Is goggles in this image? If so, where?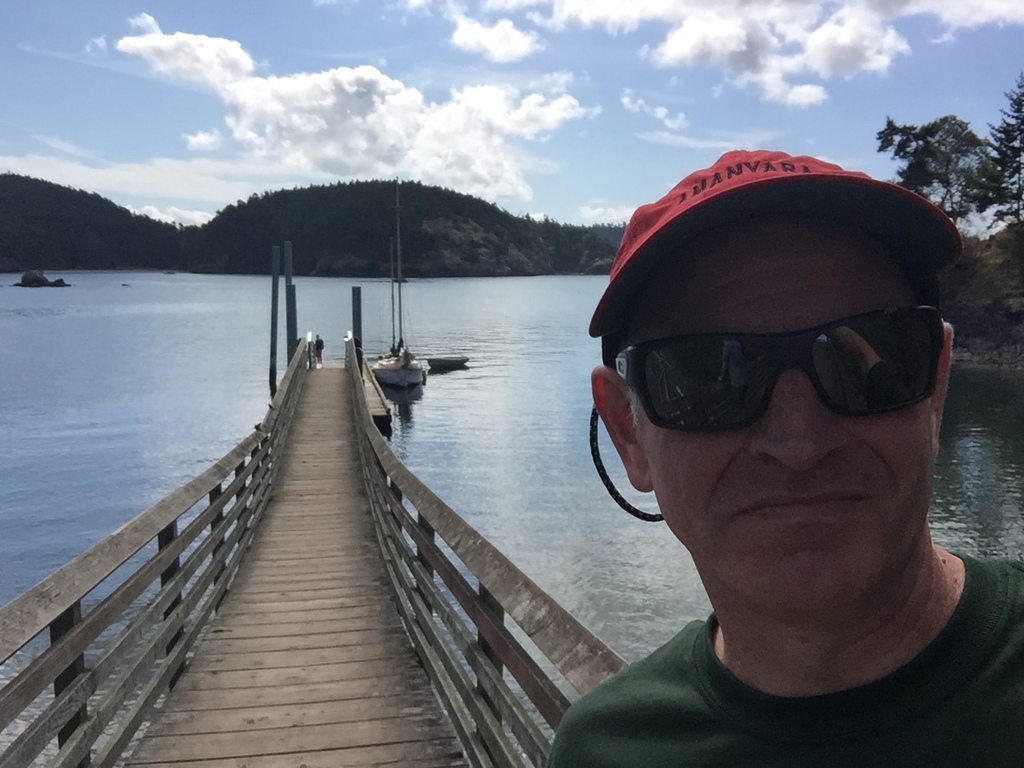
Yes, at <box>609,310,958,439</box>.
